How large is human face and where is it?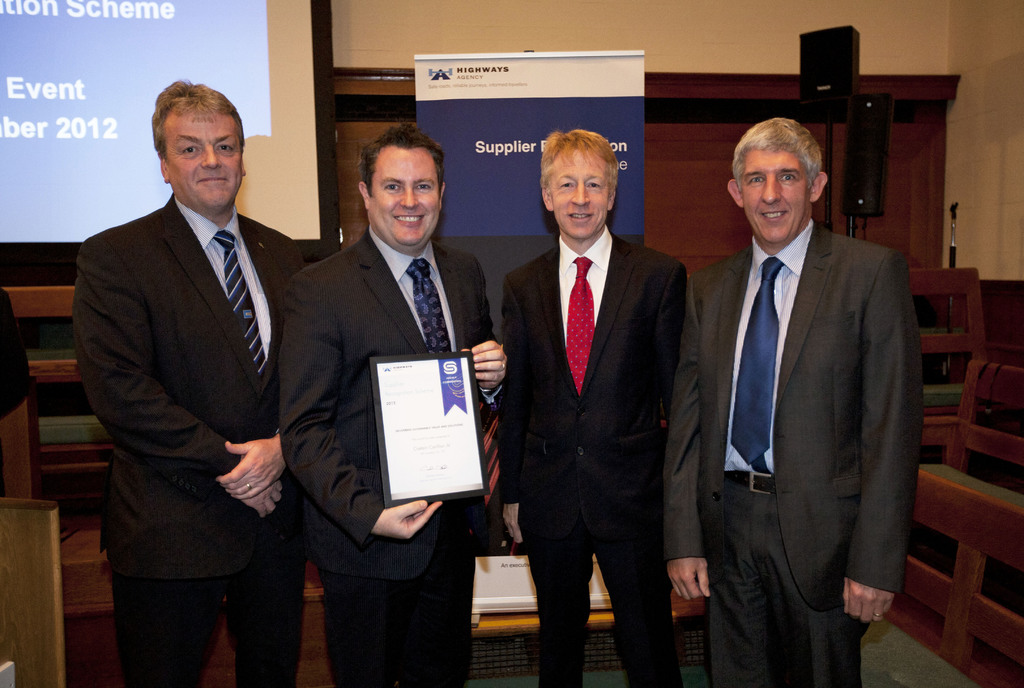
Bounding box: [365, 151, 440, 243].
